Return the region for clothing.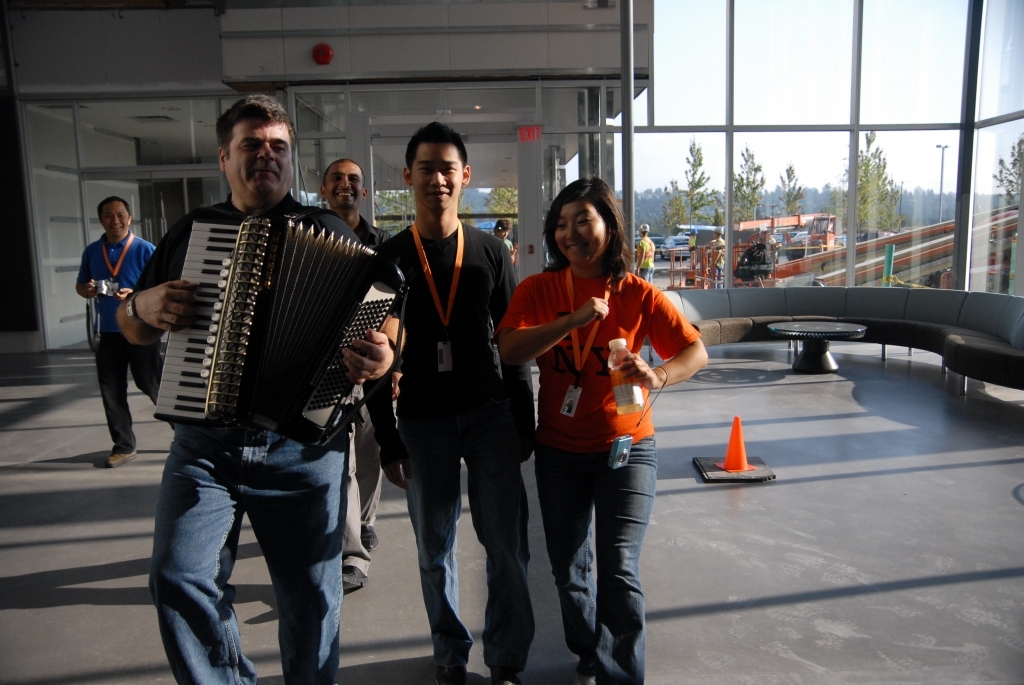
{"x1": 67, "y1": 229, "x2": 179, "y2": 458}.
